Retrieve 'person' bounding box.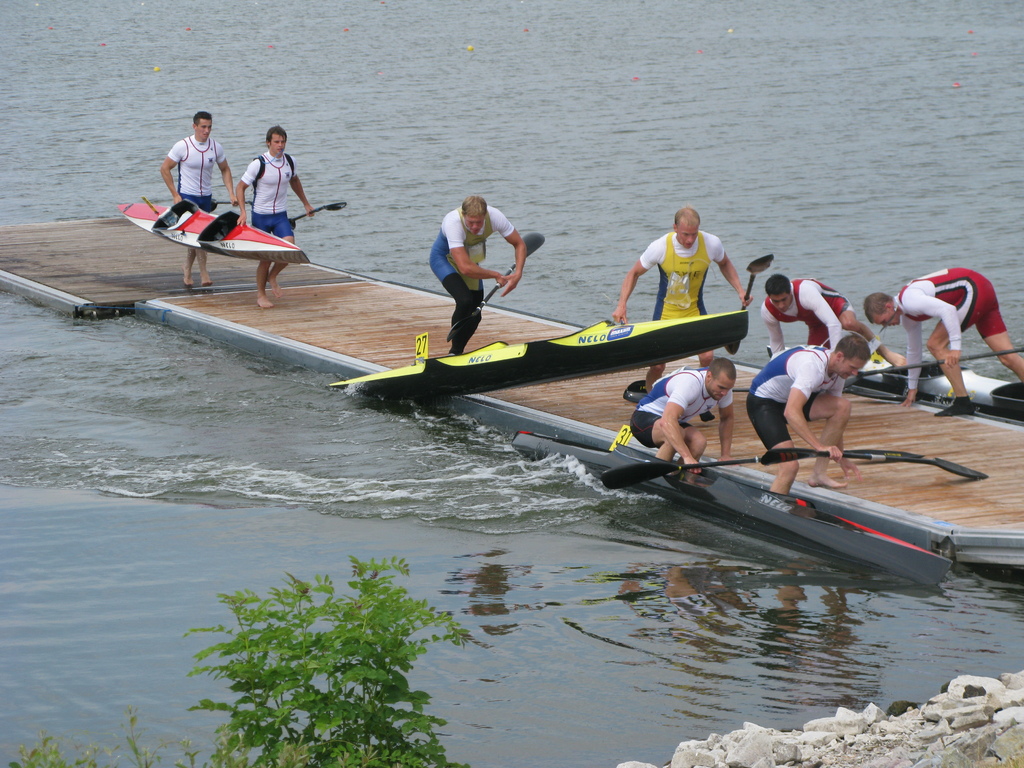
Bounding box: {"left": 237, "top": 124, "right": 314, "bottom": 308}.
